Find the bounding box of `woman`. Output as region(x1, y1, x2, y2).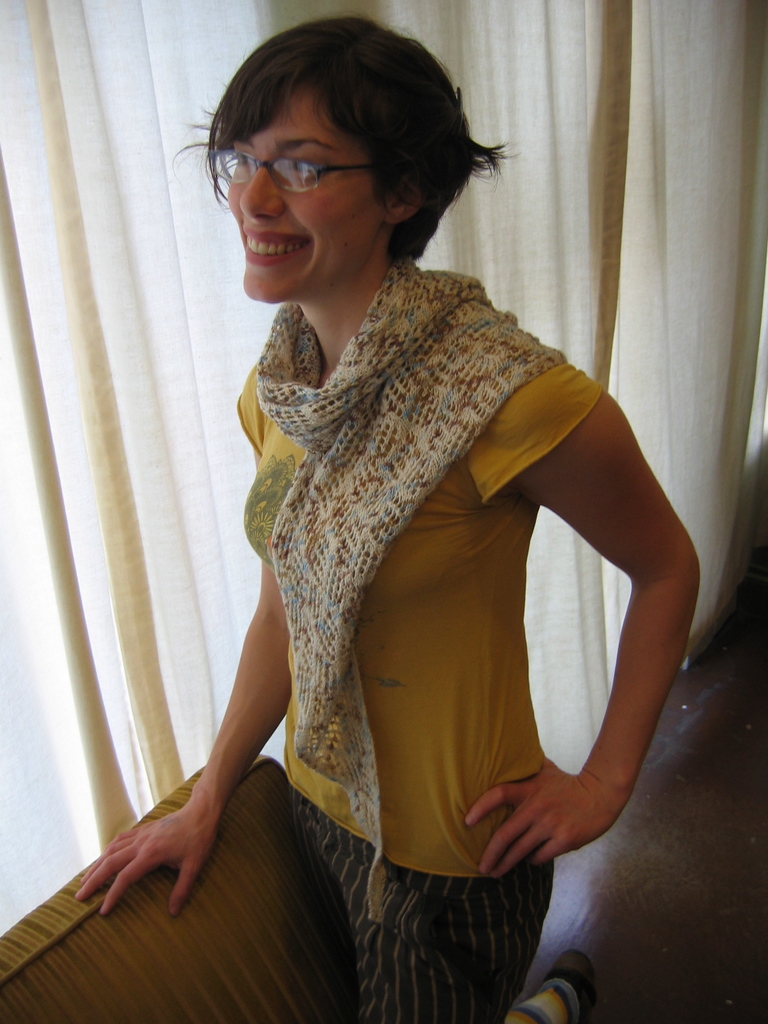
region(0, 3, 728, 1023).
